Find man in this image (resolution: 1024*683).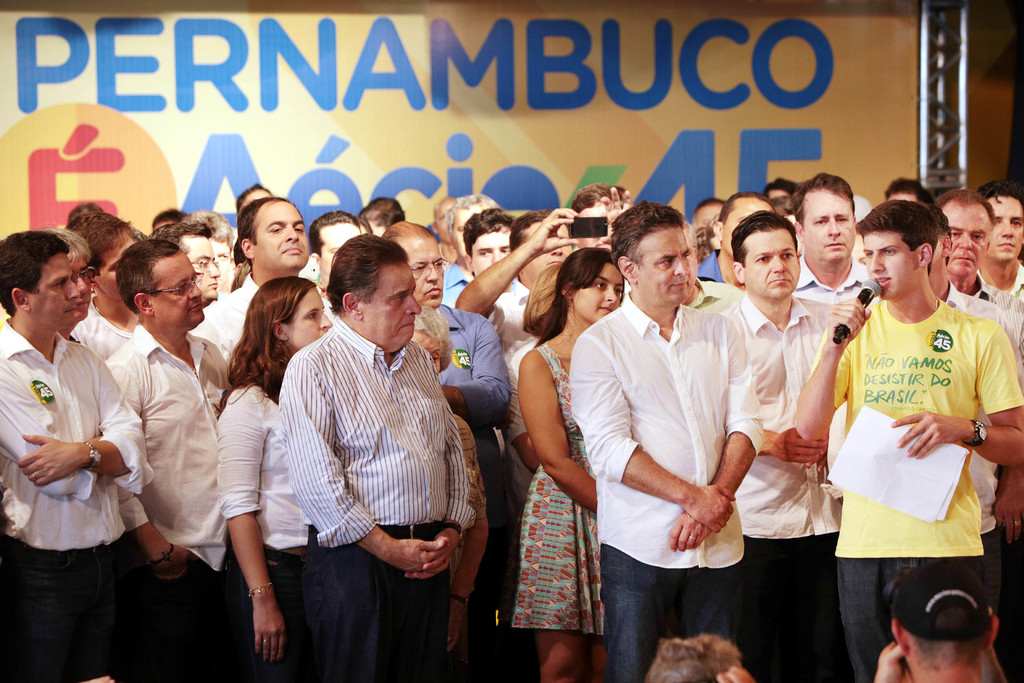
[left=102, top=239, right=239, bottom=682].
